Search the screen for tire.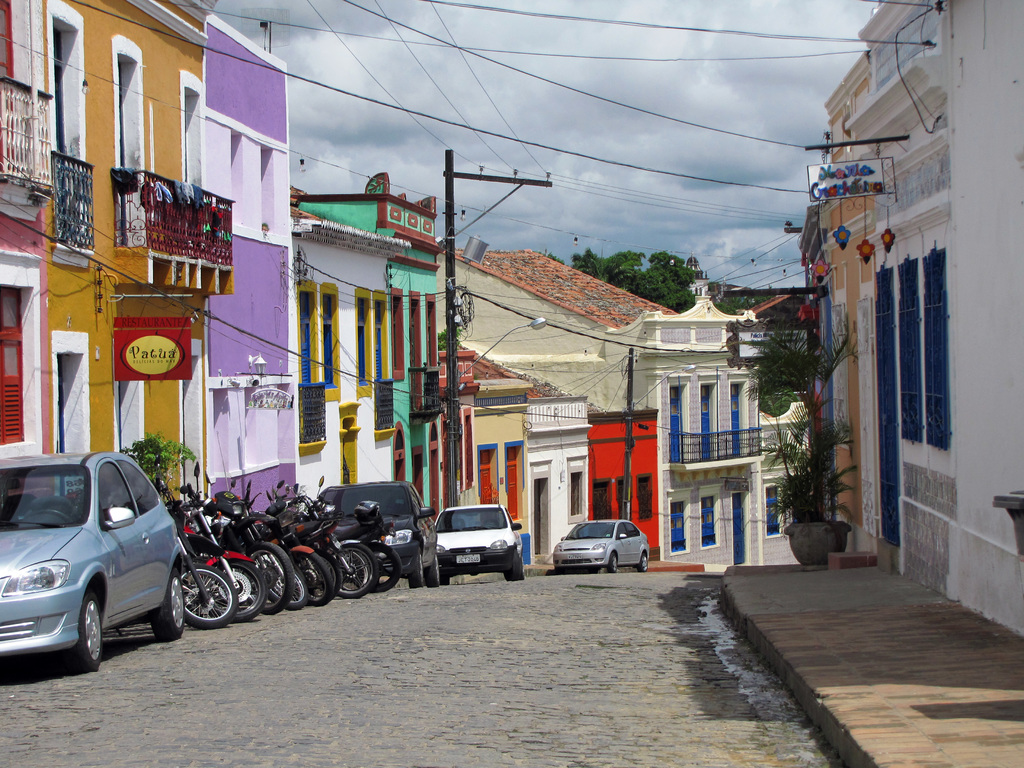
Found at 307:550:340:604.
